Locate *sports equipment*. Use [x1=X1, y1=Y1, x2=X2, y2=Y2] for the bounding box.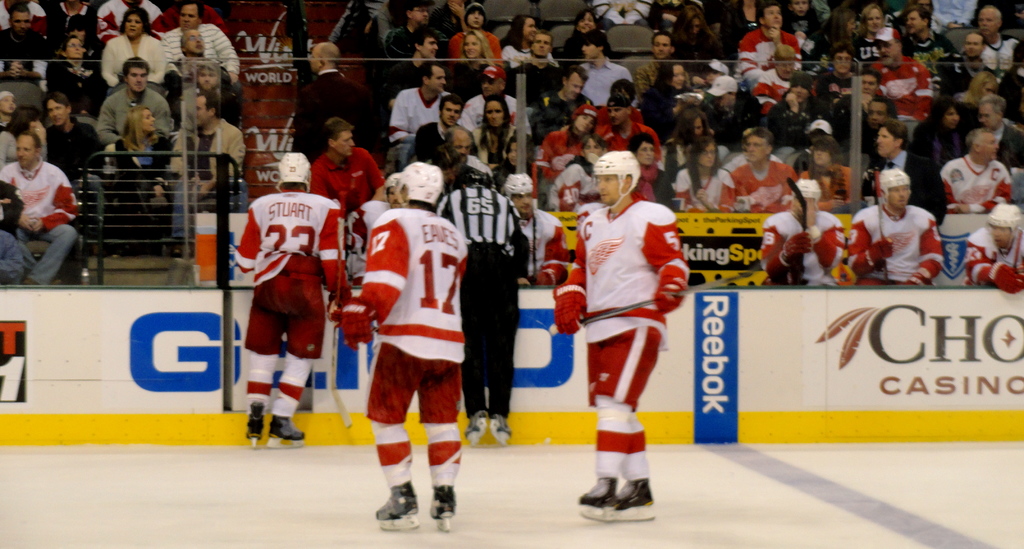
[x1=868, y1=236, x2=893, y2=262].
